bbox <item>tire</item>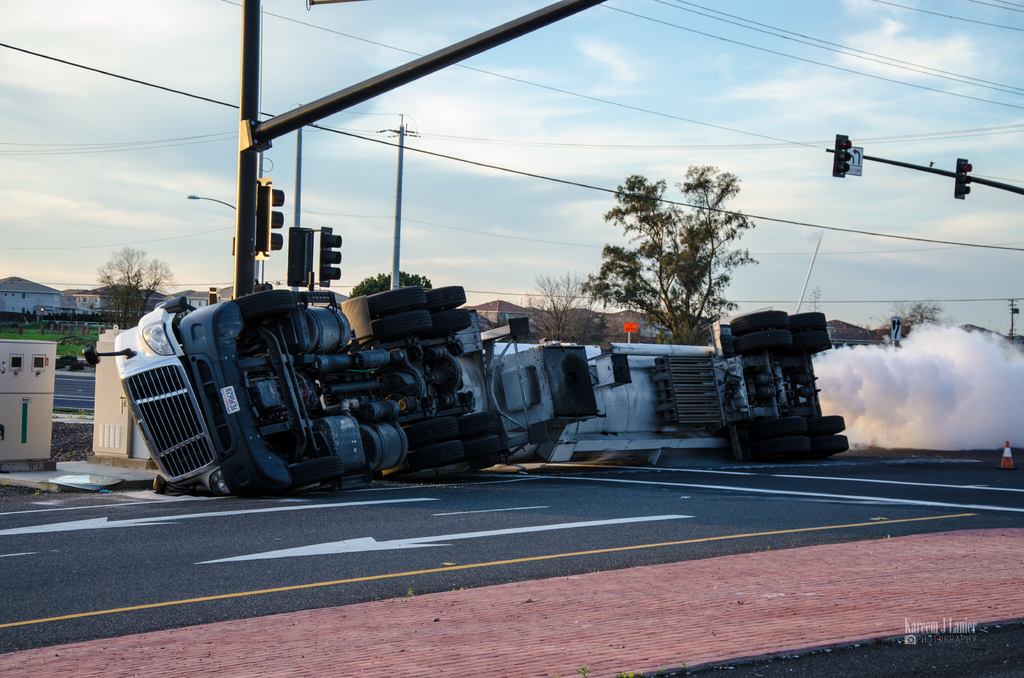
pyautogui.locateOnScreen(790, 310, 829, 331)
